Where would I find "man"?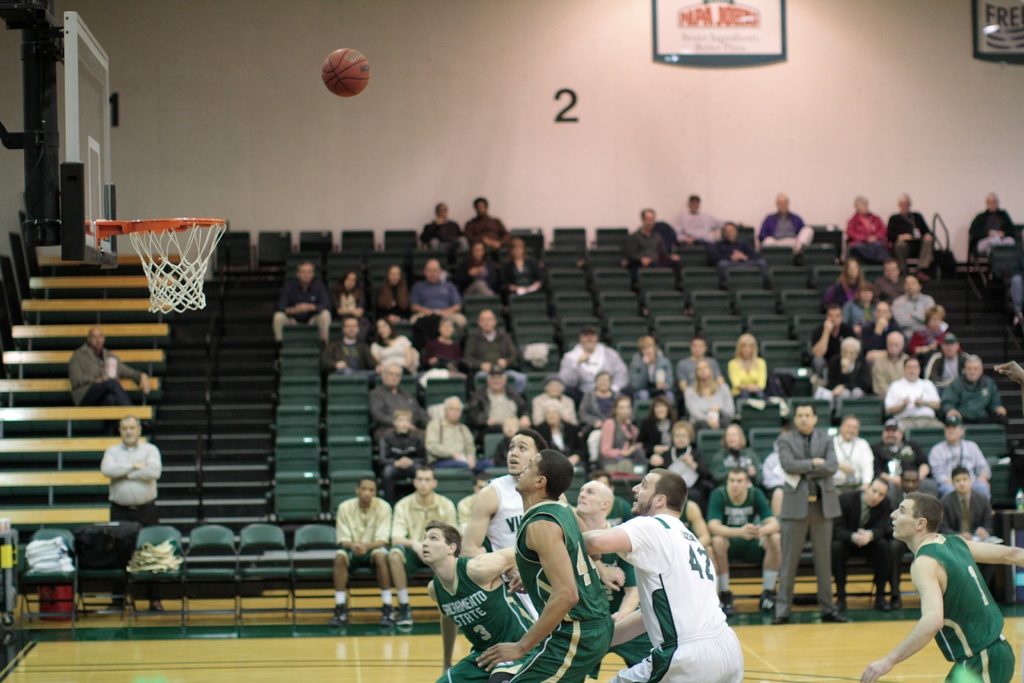
At 887/272/938/344.
